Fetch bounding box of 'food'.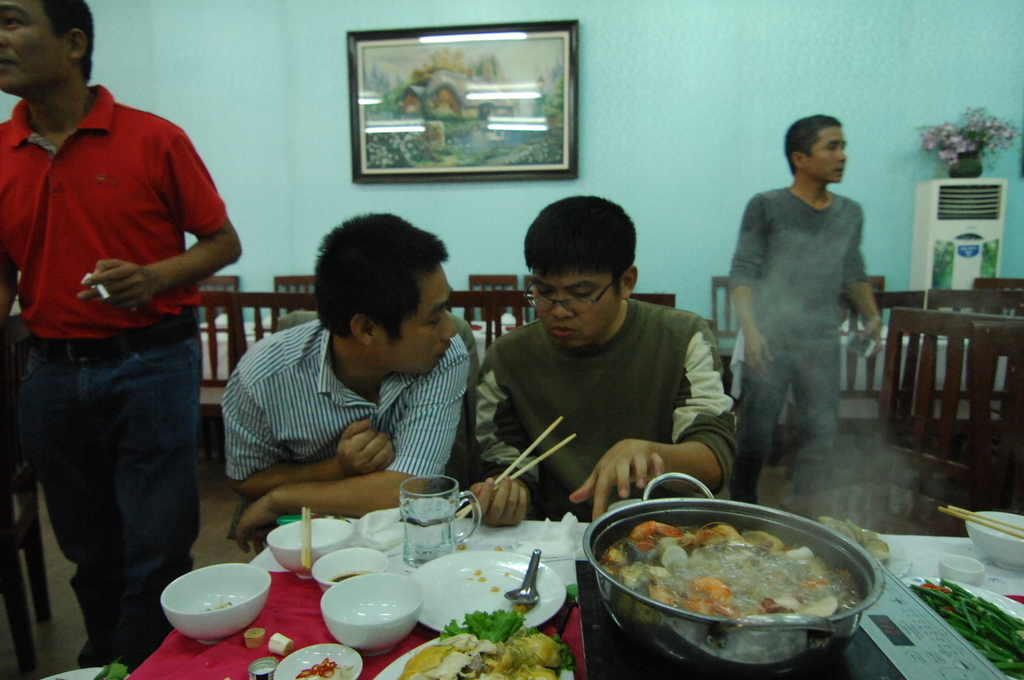
Bbox: crop(95, 654, 130, 679).
